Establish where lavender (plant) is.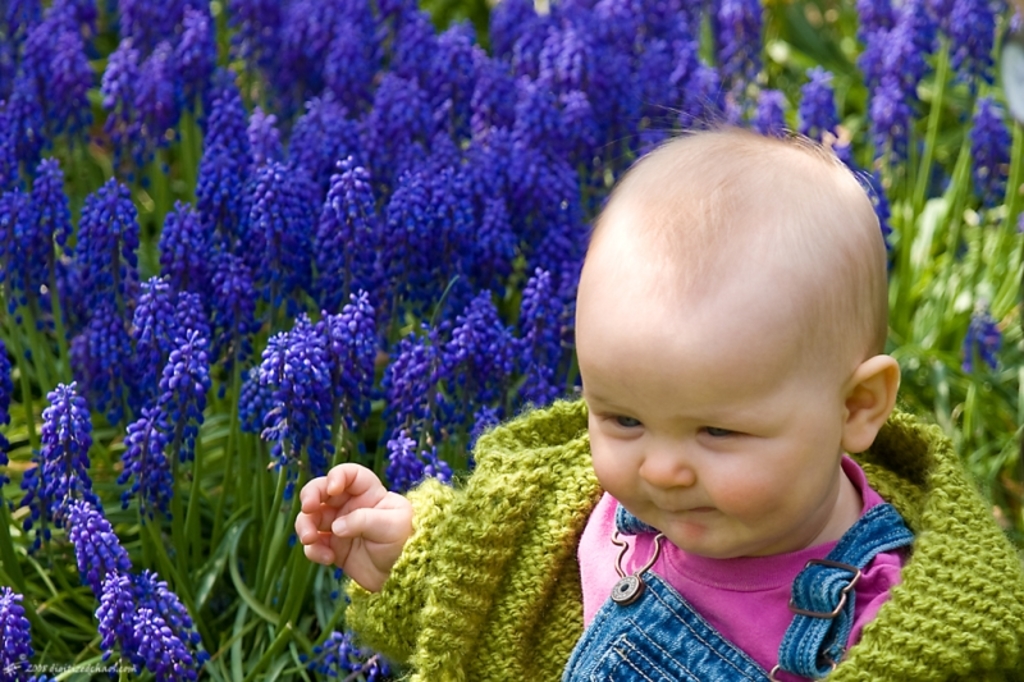
Established at [854, 0, 908, 54].
